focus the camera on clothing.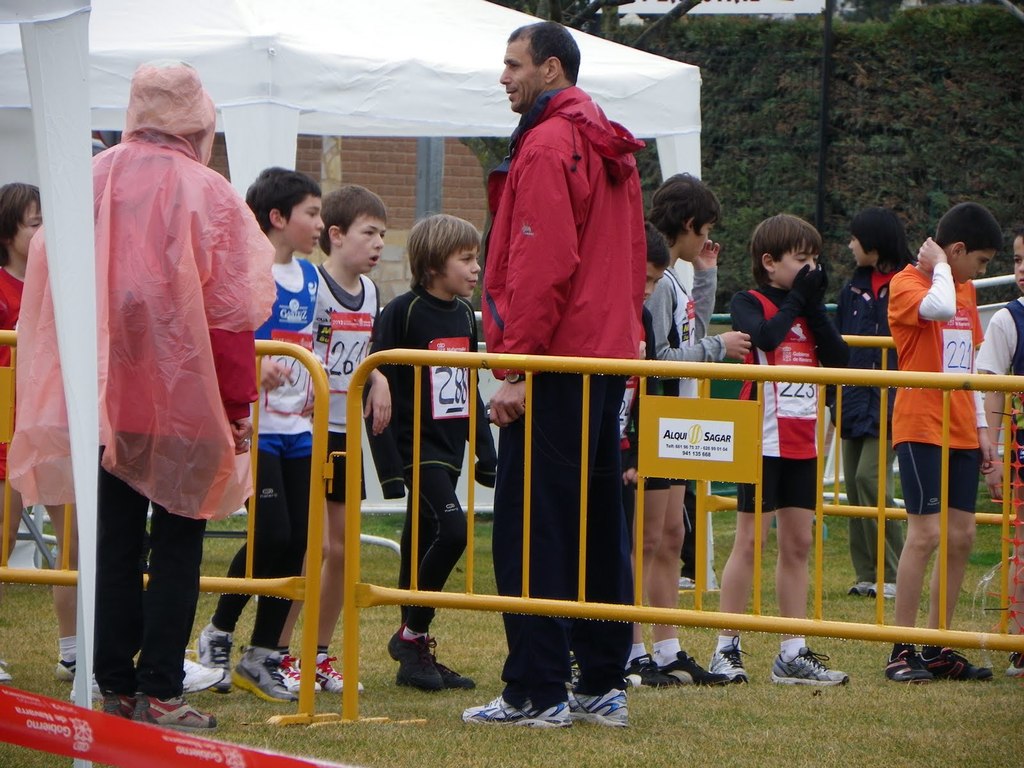
Focus region: <box>344,292,515,605</box>.
